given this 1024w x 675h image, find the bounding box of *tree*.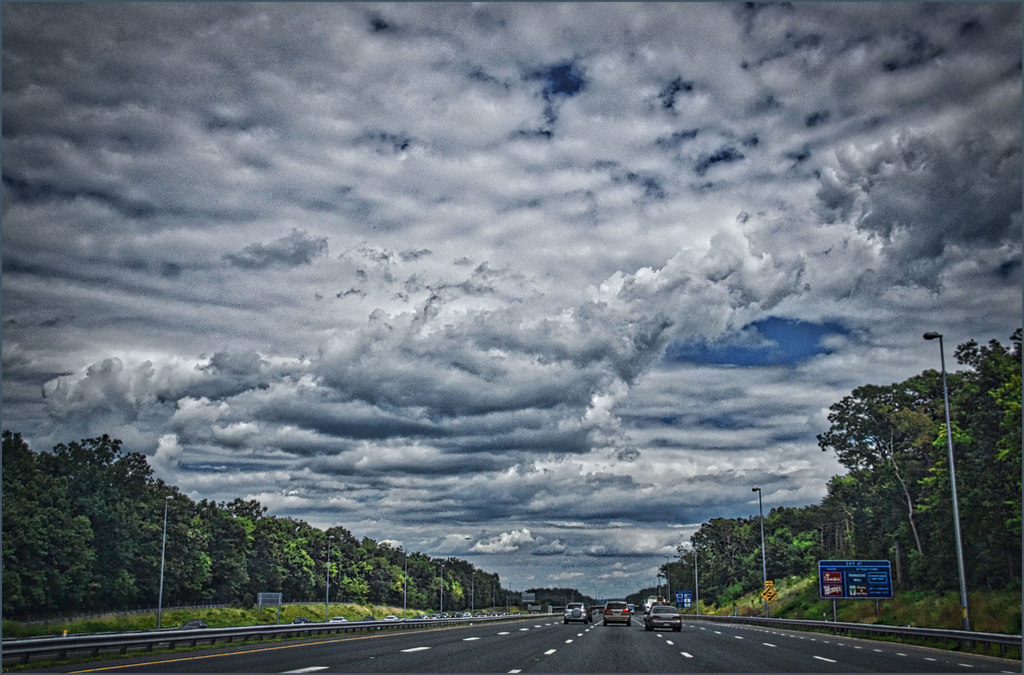
<region>472, 573, 494, 599</region>.
